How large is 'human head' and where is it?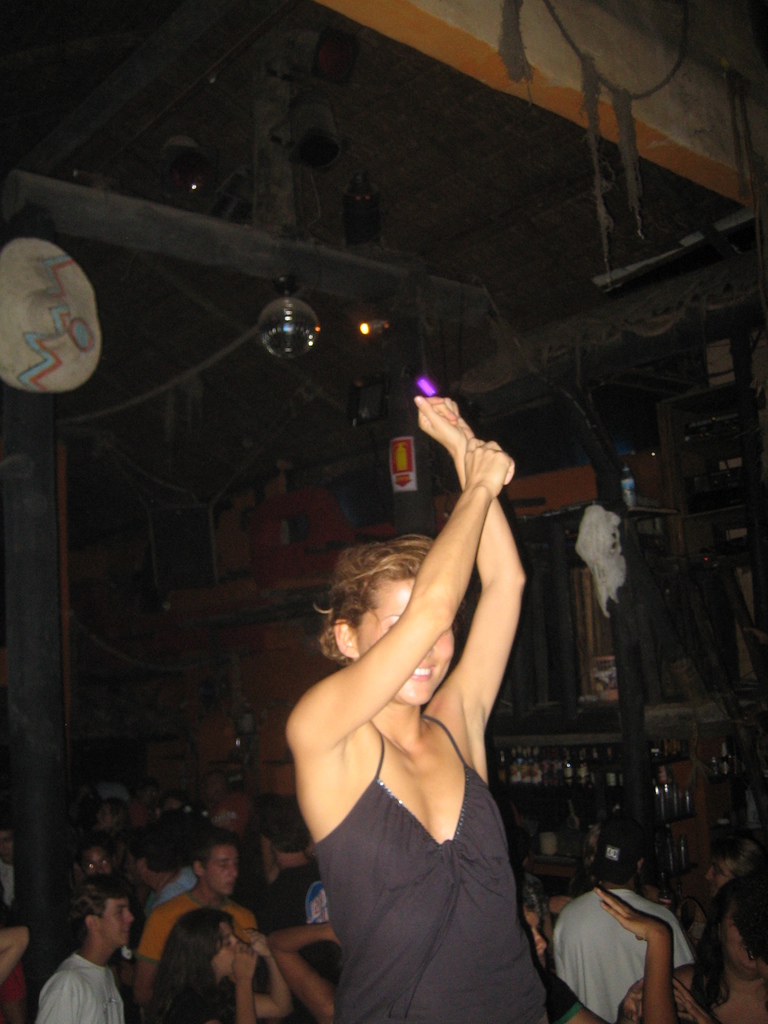
Bounding box: (86,797,132,830).
